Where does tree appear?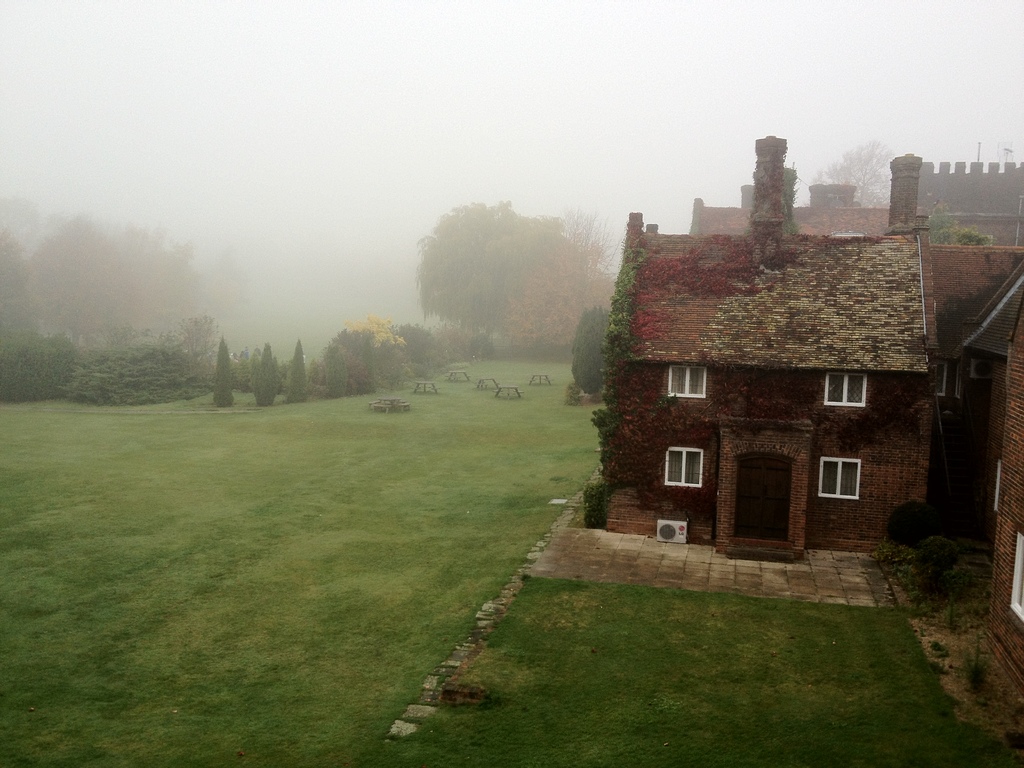
Appears at pyautogui.locateOnScreen(796, 127, 895, 209).
